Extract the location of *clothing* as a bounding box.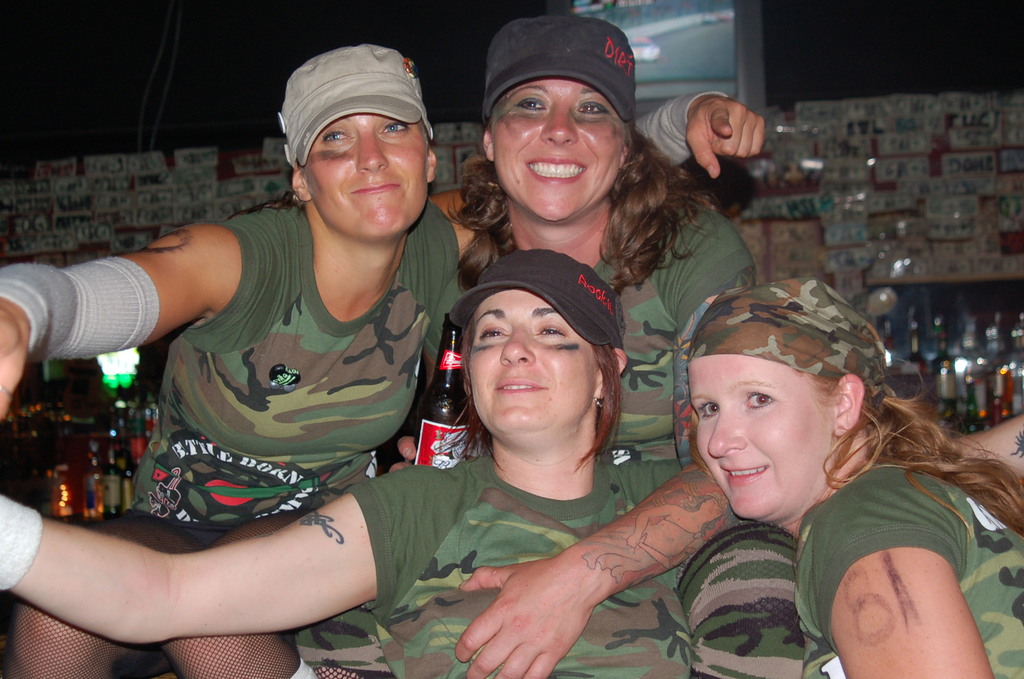
rect(506, 195, 766, 456).
